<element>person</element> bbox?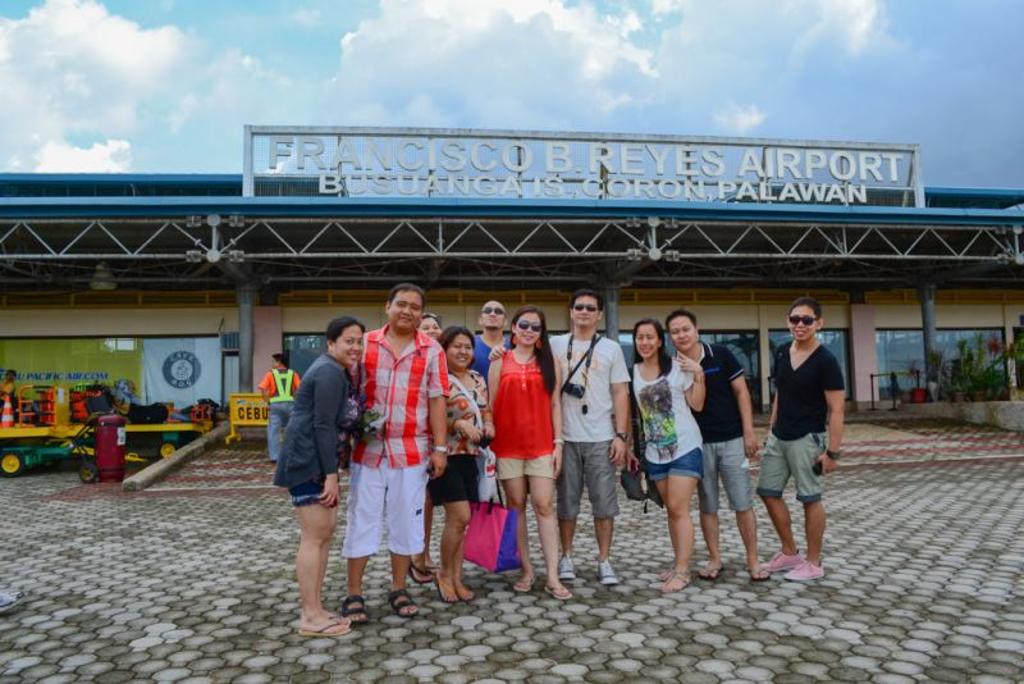
region(261, 351, 305, 465)
